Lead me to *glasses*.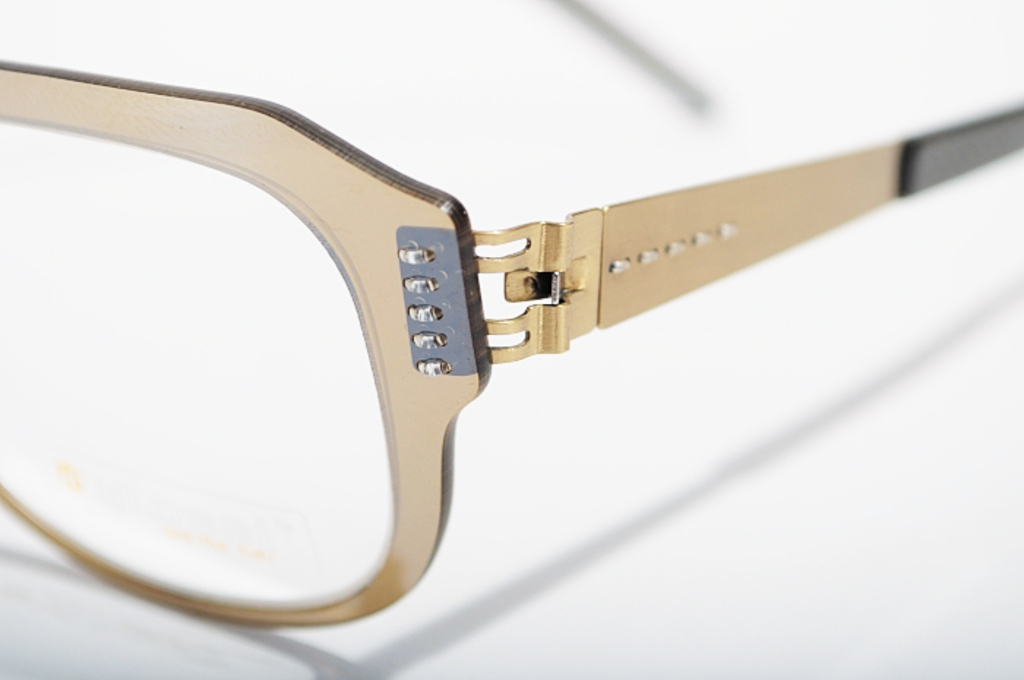
Lead to x1=0, y1=0, x2=1023, y2=630.
